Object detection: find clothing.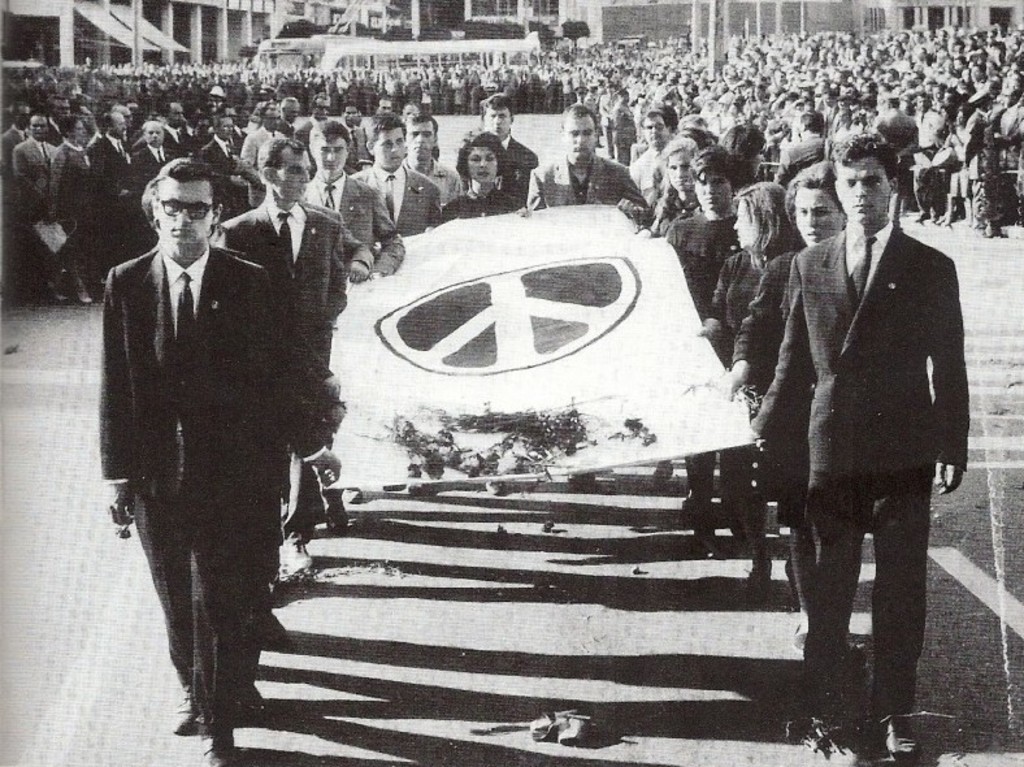
[x1=703, y1=246, x2=773, y2=520].
